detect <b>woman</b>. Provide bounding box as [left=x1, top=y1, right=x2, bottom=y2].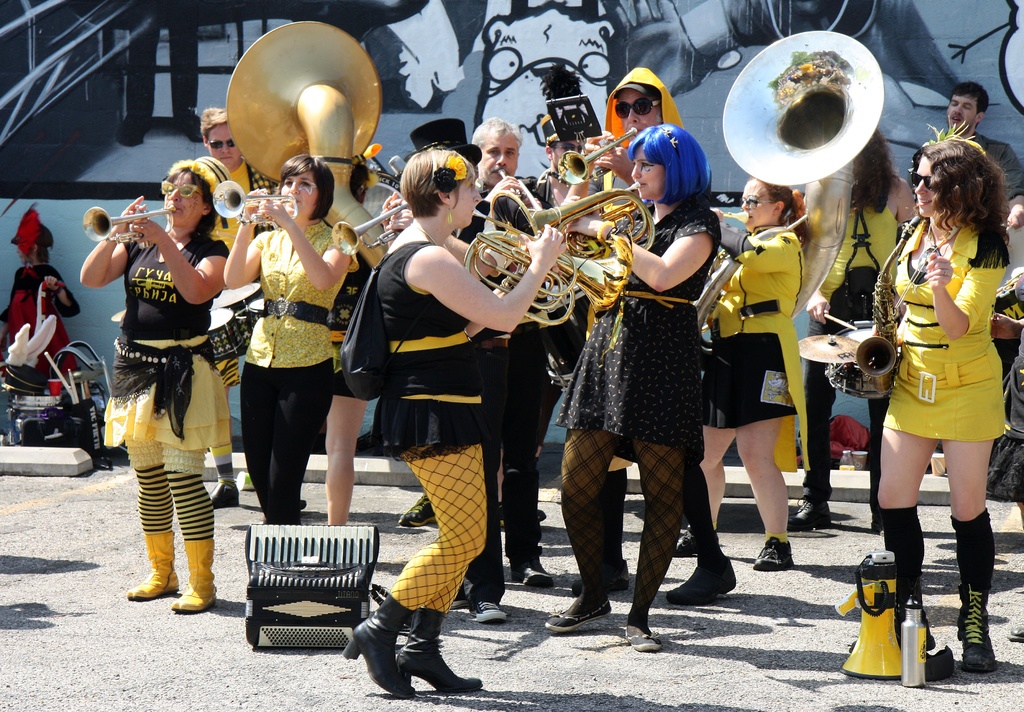
[left=83, top=151, right=234, bottom=613].
